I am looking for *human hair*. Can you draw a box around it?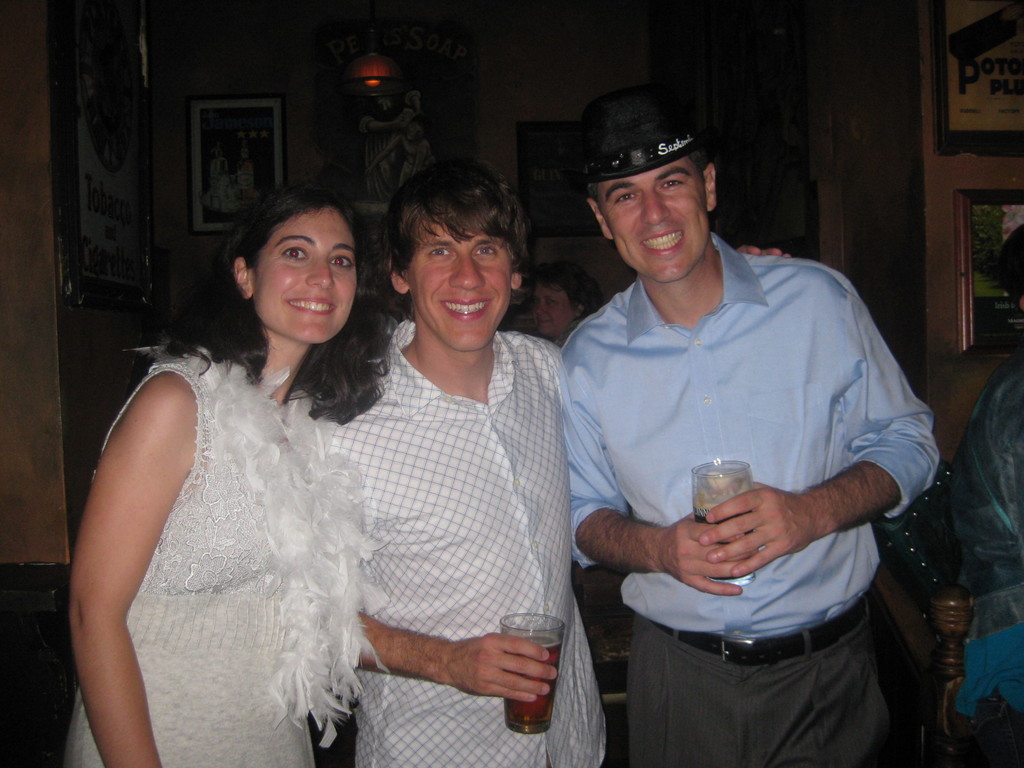
Sure, the bounding box is l=575, t=84, r=691, b=191.
